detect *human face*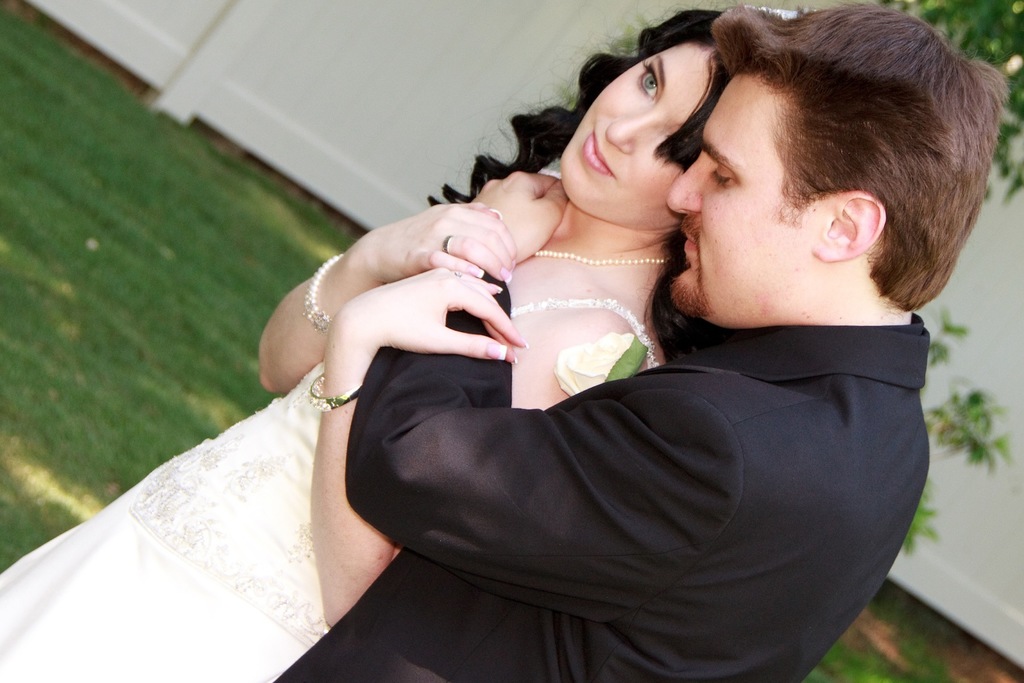
560,40,705,230
